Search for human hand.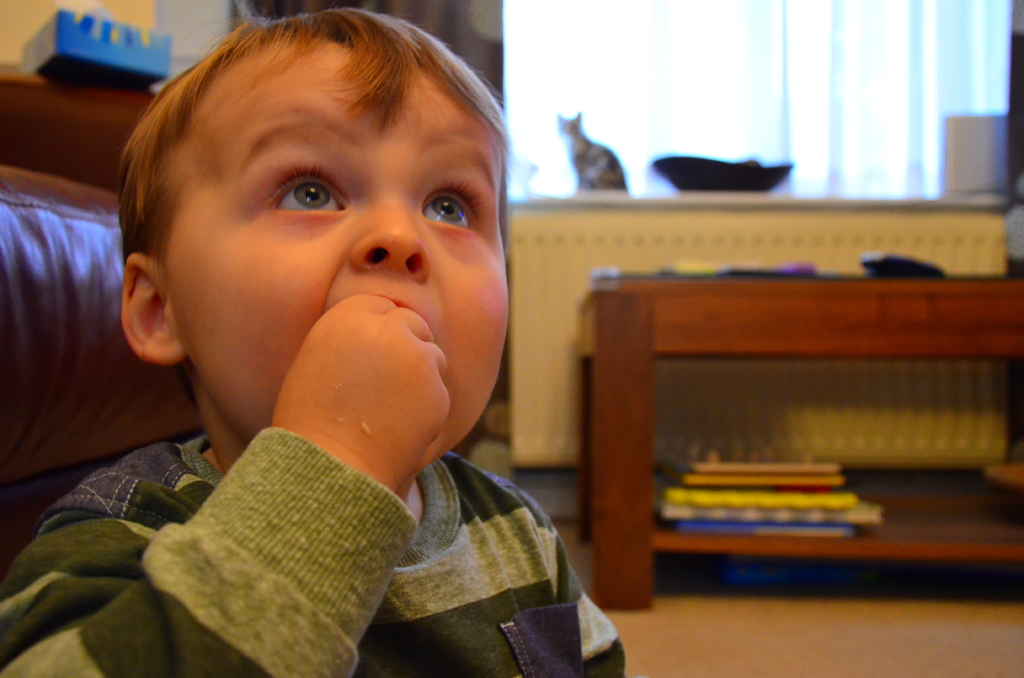
Found at {"left": 265, "top": 313, "right": 469, "bottom": 488}.
